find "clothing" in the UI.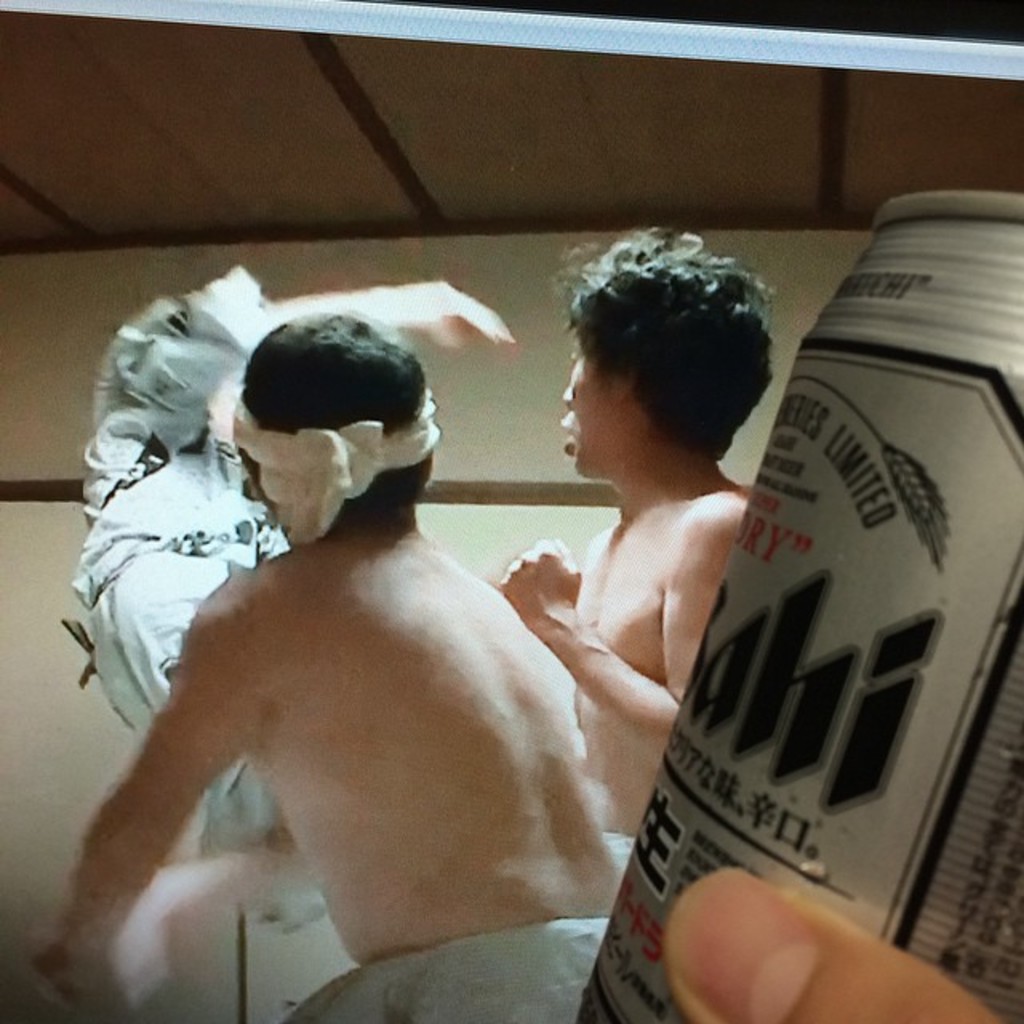
UI element at 282 912 606 1022.
